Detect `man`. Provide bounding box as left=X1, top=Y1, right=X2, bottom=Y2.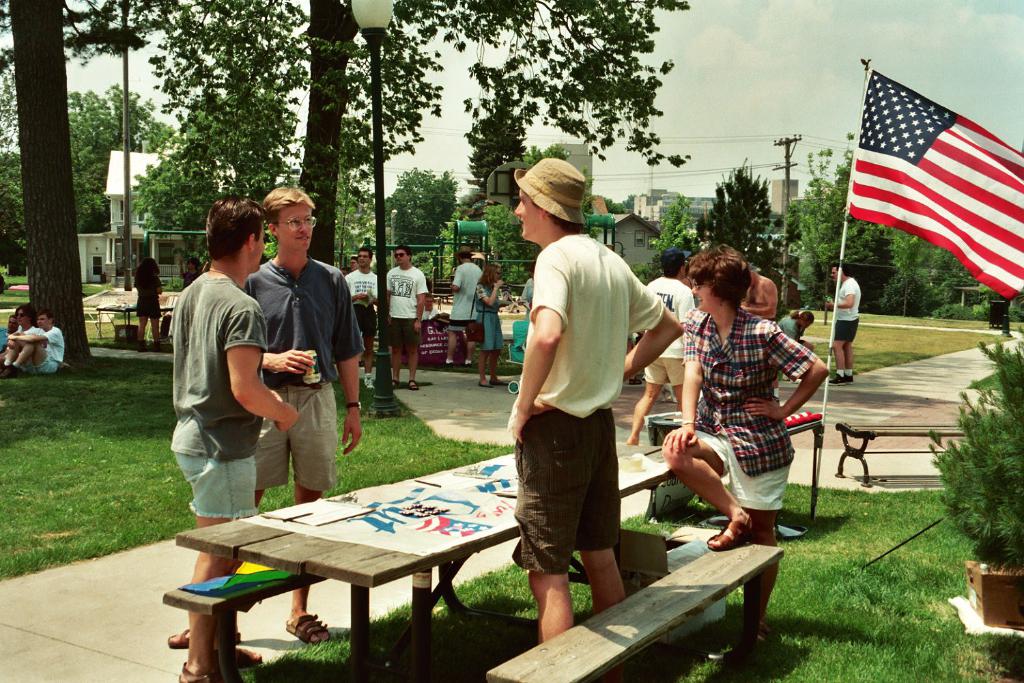
left=162, top=196, right=301, bottom=682.
